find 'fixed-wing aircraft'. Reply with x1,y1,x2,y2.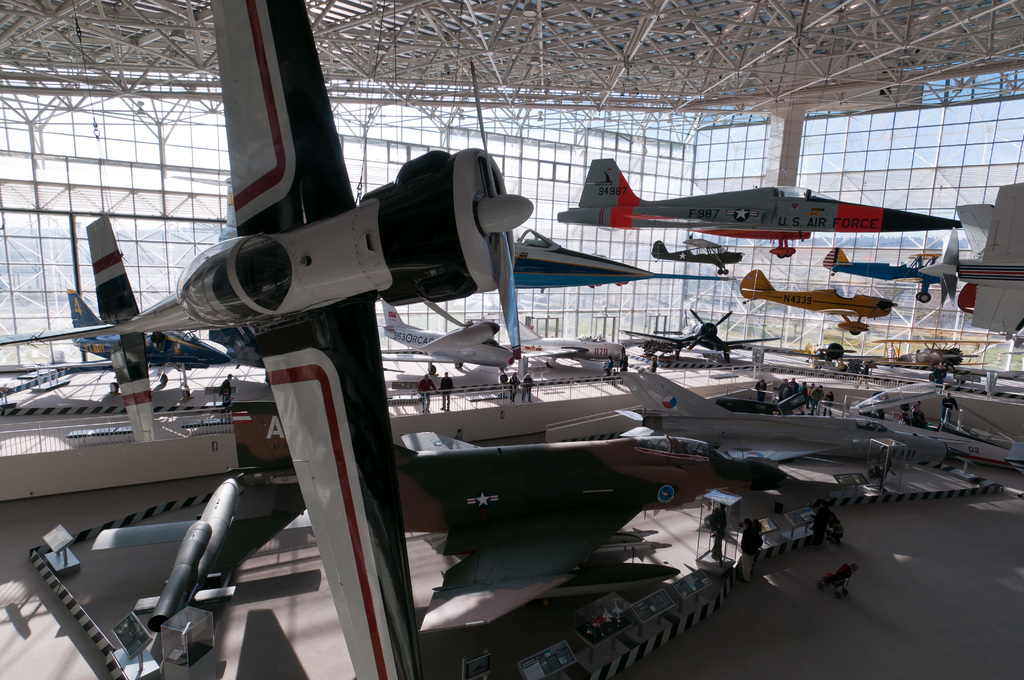
817,370,1023,462.
